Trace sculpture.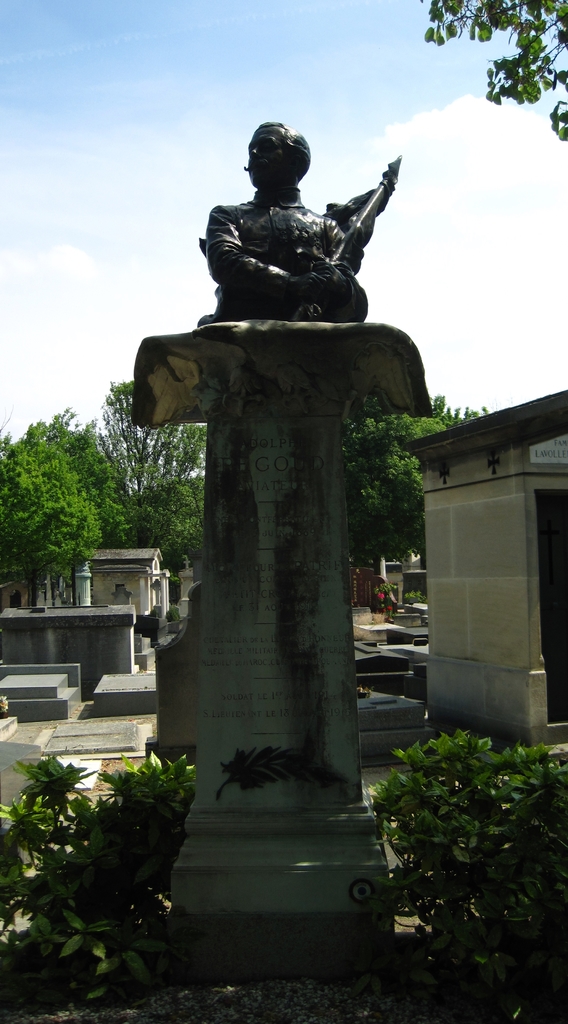
Traced to select_region(190, 109, 406, 316).
